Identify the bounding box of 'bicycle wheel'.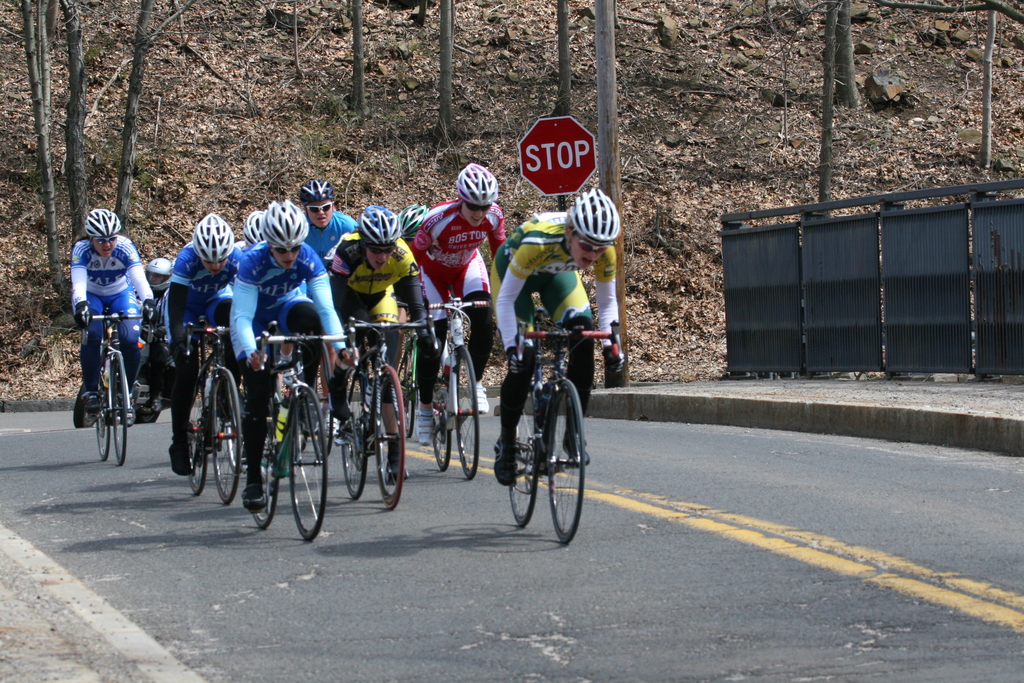
{"left": 184, "top": 375, "right": 211, "bottom": 502}.
